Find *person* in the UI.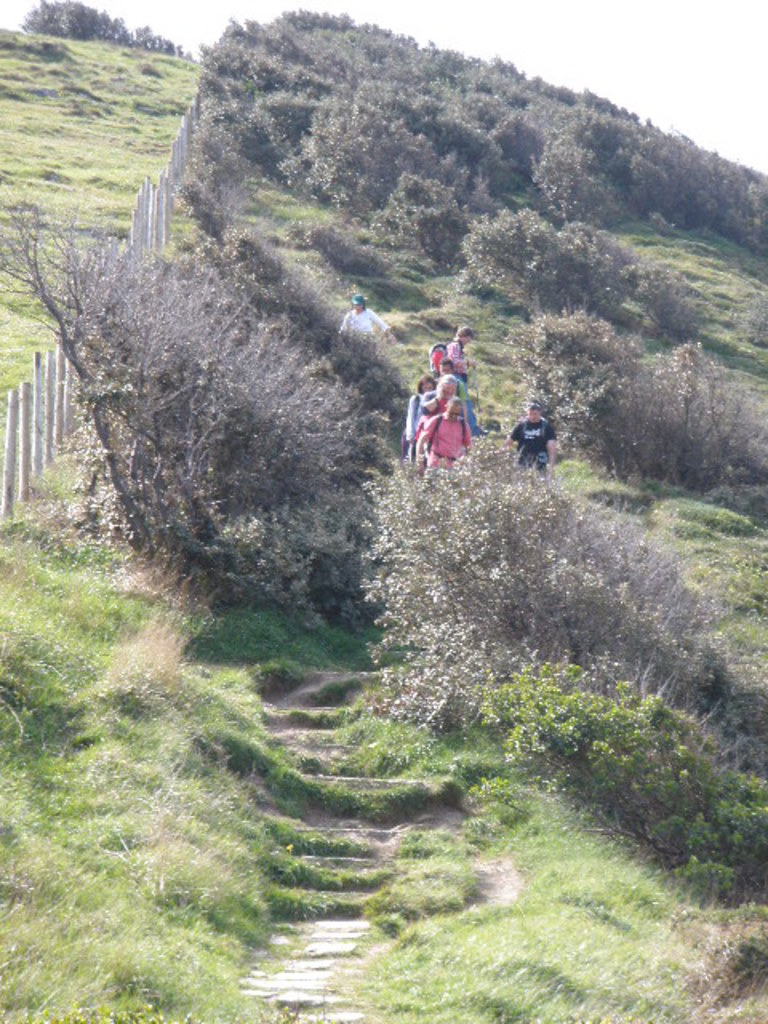
UI element at pyautogui.locateOnScreen(440, 328, 478, 387).
